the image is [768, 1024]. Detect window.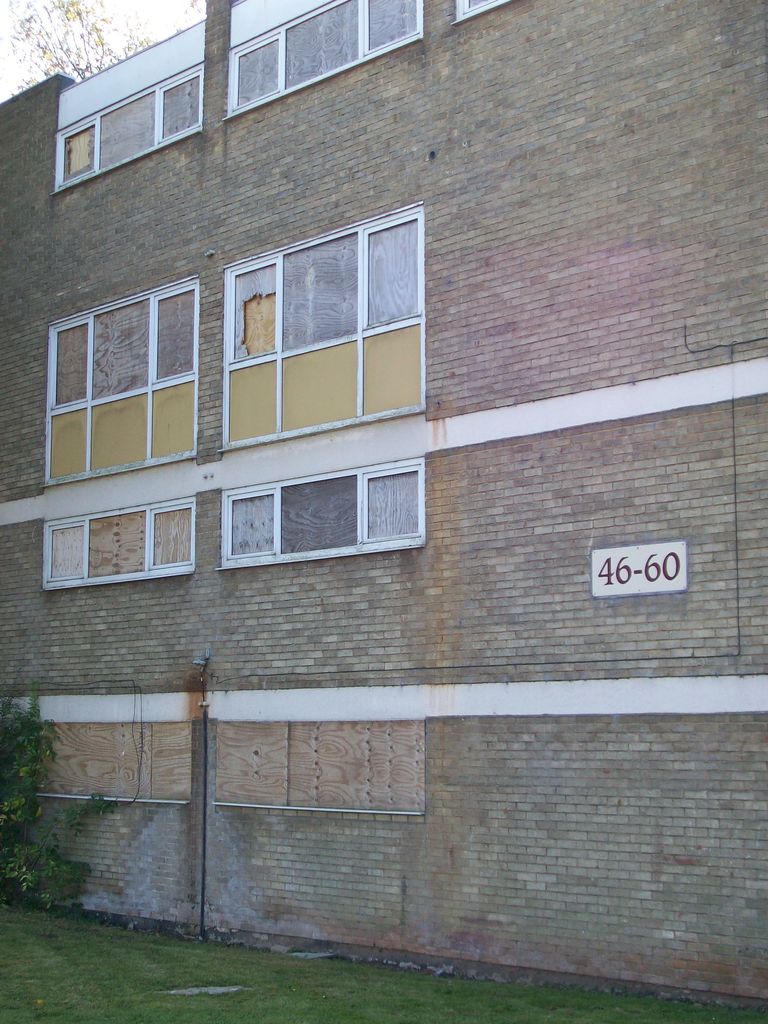
Detection: pyautogui.locateOnScreen(44, 497, 195, 588).
